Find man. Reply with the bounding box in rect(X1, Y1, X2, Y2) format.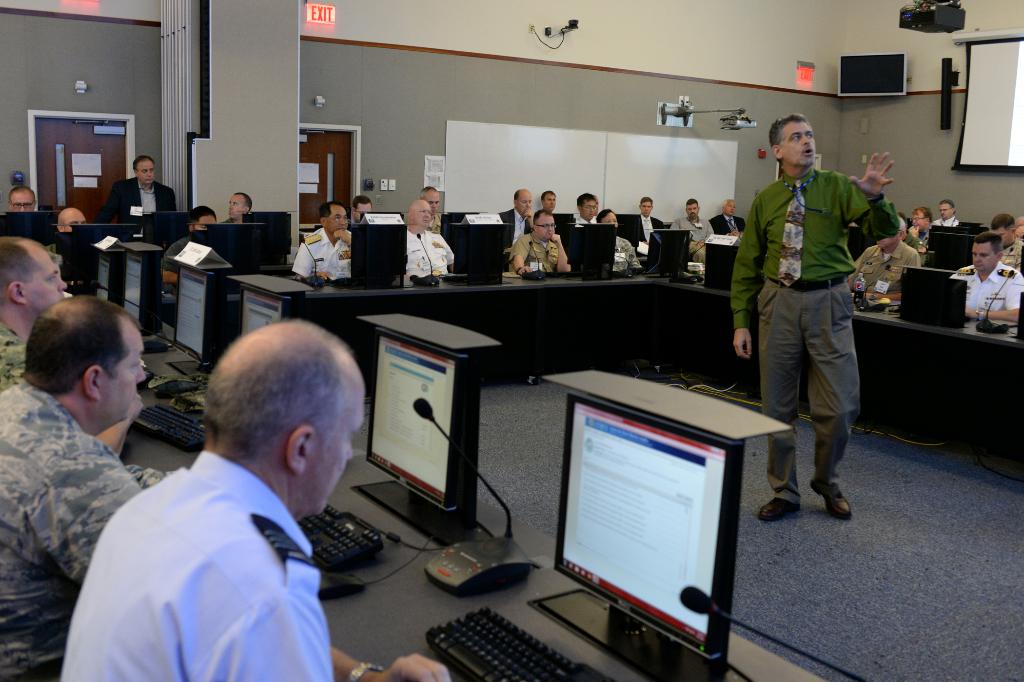
rect(416, 183, 444, 234).
